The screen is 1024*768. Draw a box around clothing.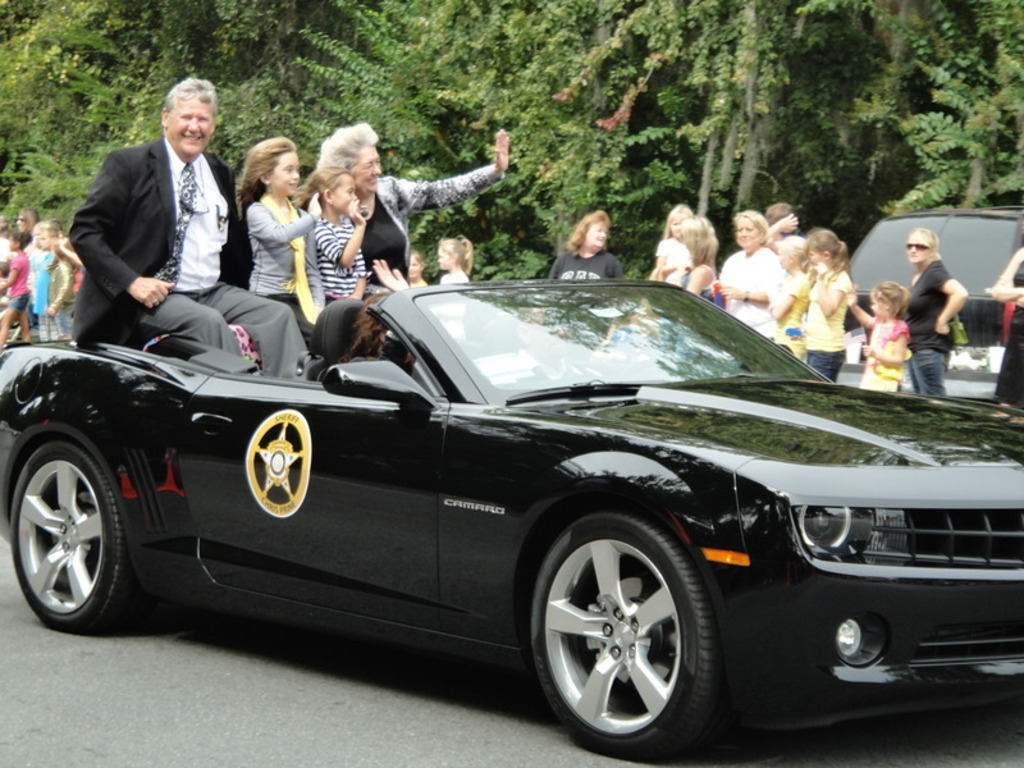
x1=899 y1=268 x2=950 y2=401.
